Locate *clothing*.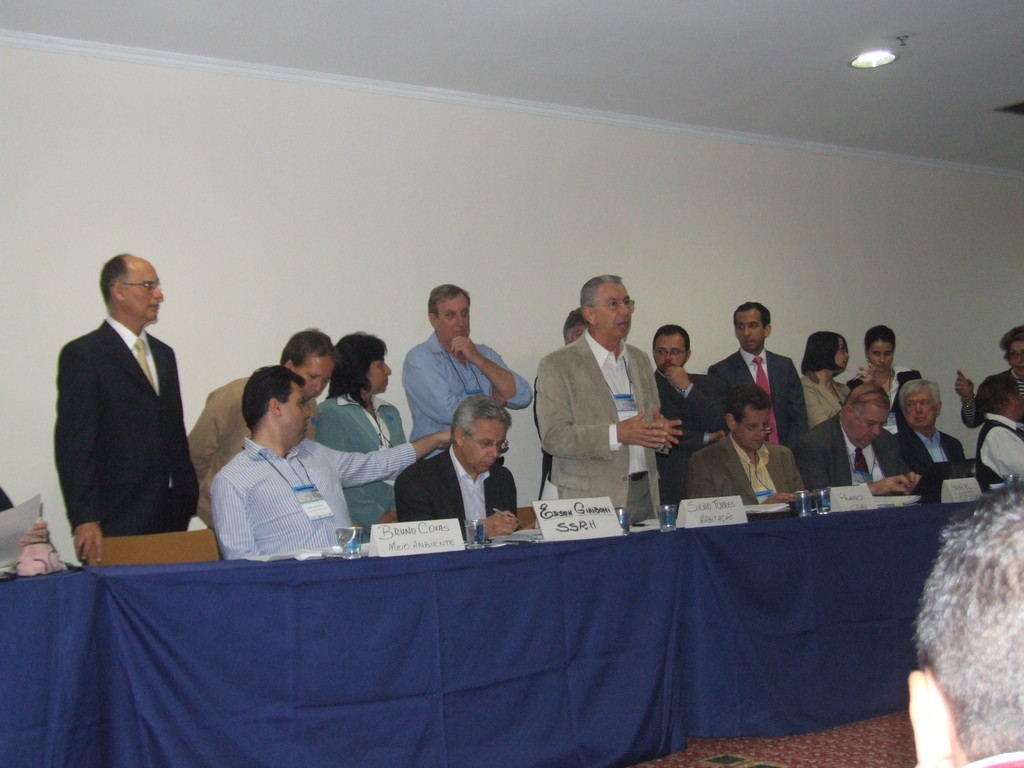
Bounding box: crop(686, 438, 812, 505).
